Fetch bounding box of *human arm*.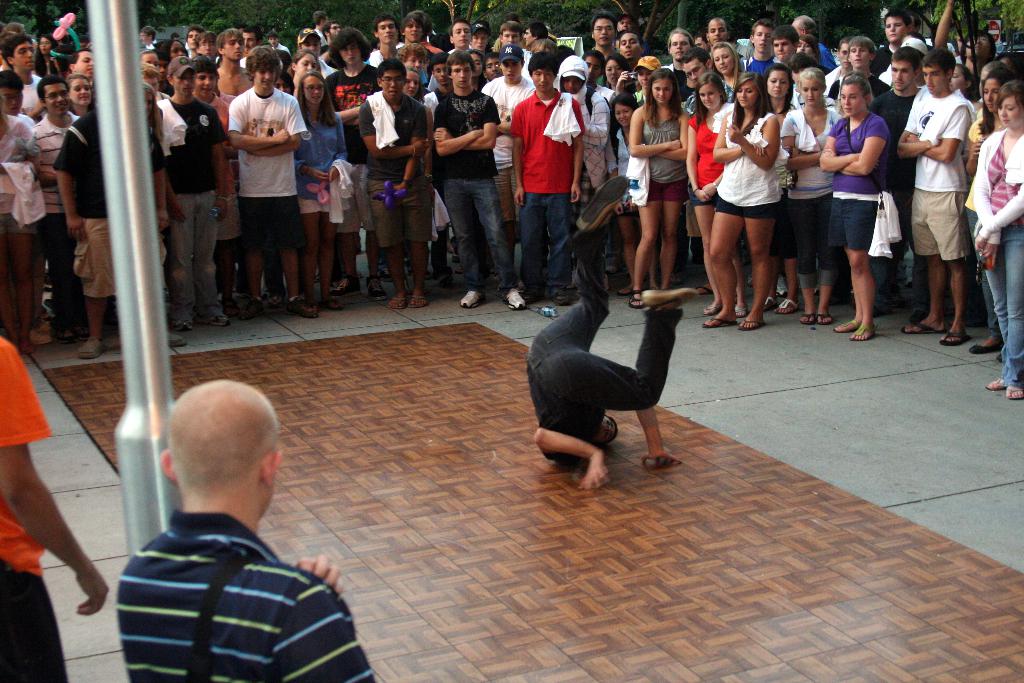
Bbox: 532/420/611/491.
